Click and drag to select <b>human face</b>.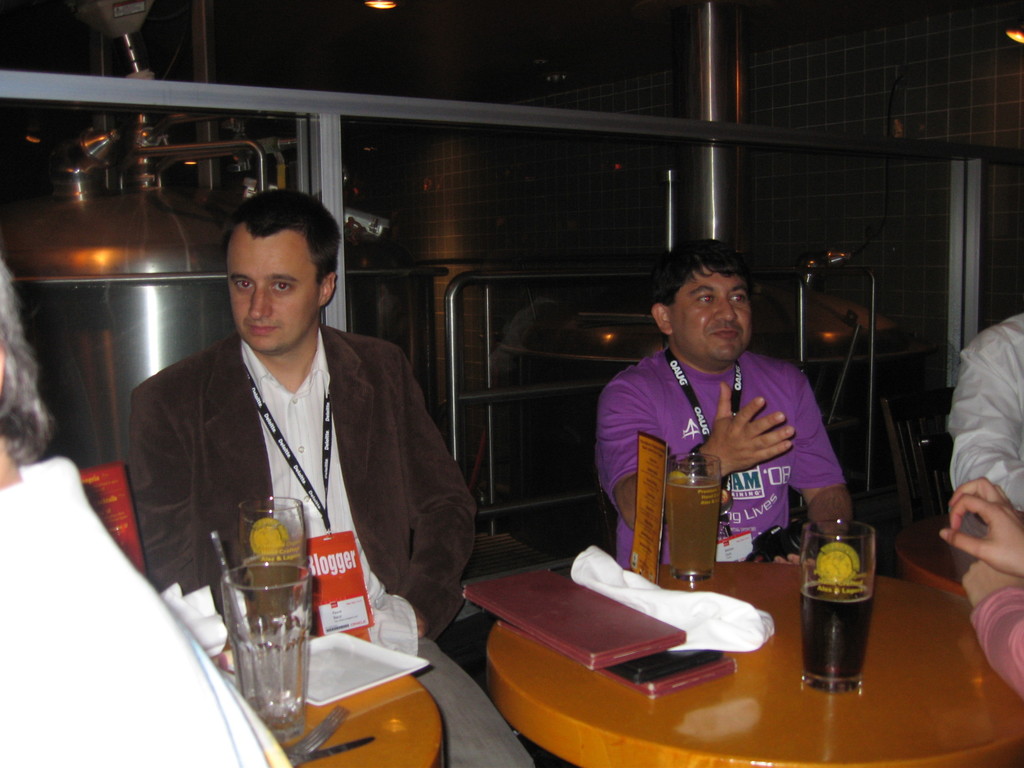
Selection: <region>226, 240, 321, 352</region>.
